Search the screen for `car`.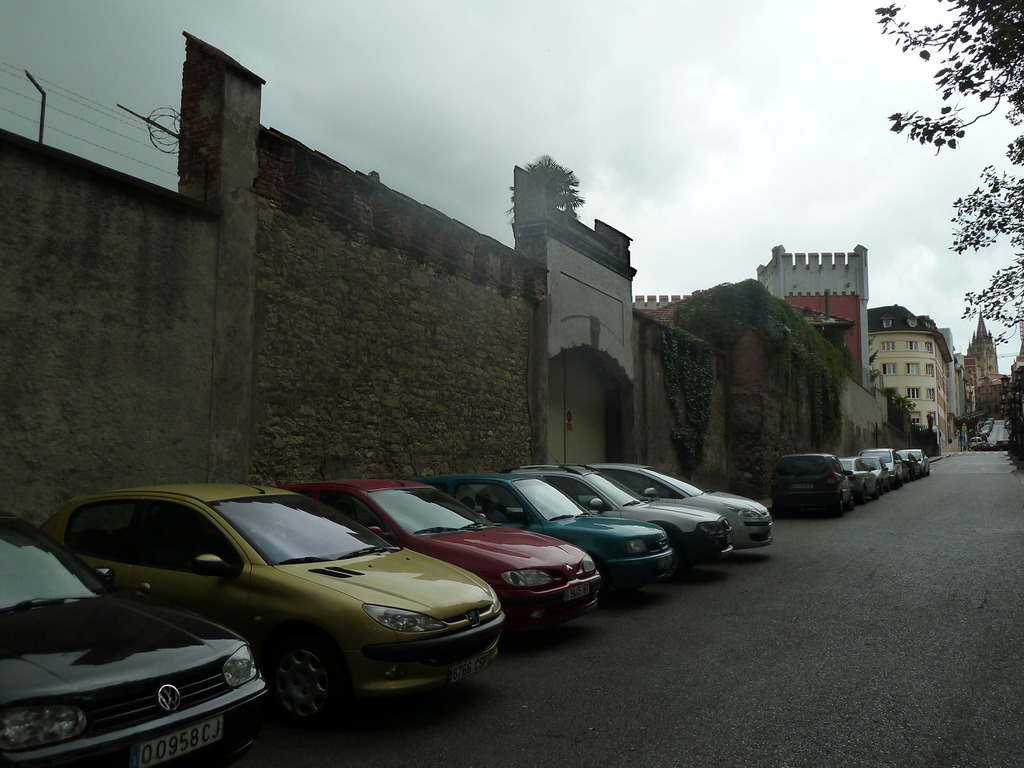
Found at pyautogui.locateOnScreen(772, 452, 857, 516).
